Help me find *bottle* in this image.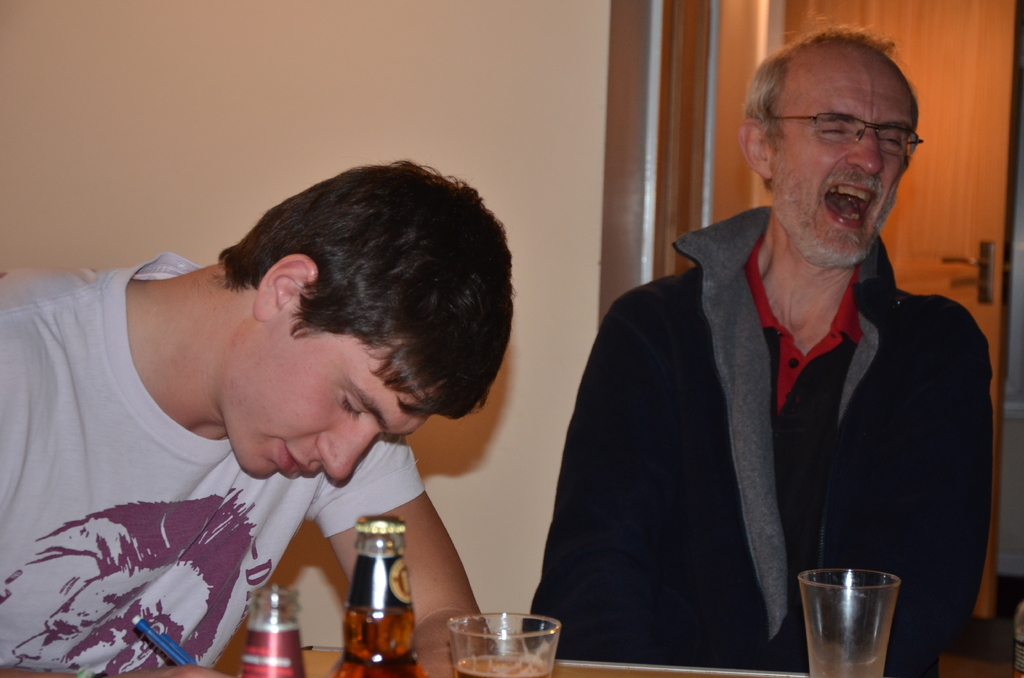
Found it: (x1=237, y1=585, x2=301, y2=677).
